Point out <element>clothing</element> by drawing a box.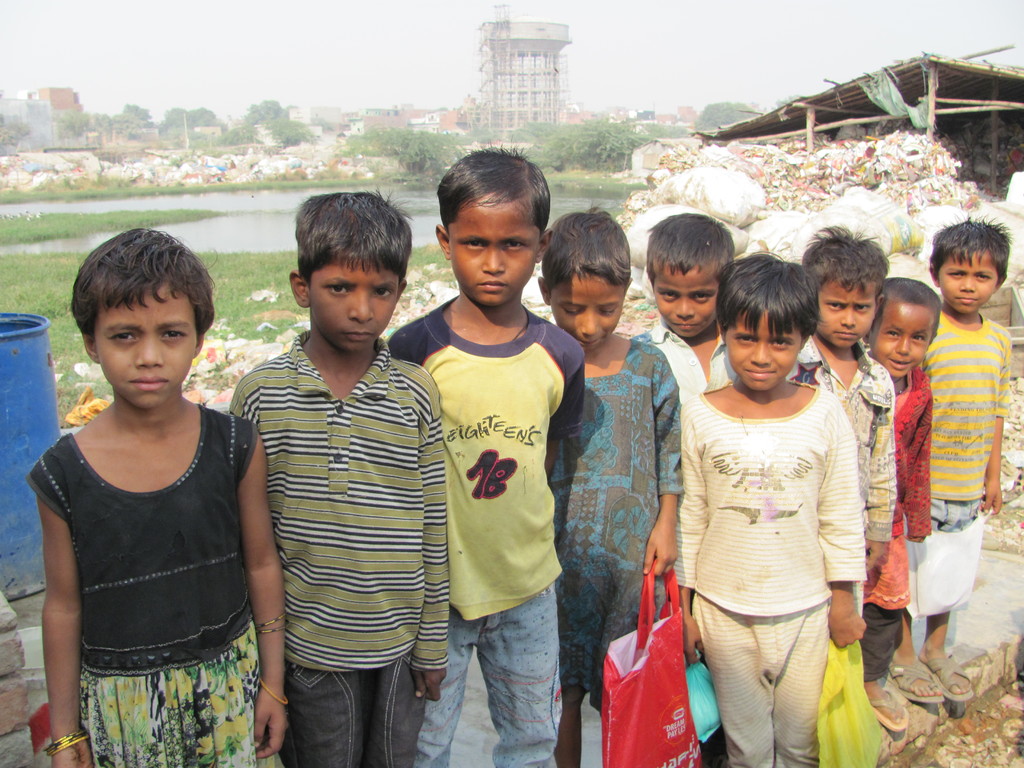
box=[577, 332, 703, 727].
